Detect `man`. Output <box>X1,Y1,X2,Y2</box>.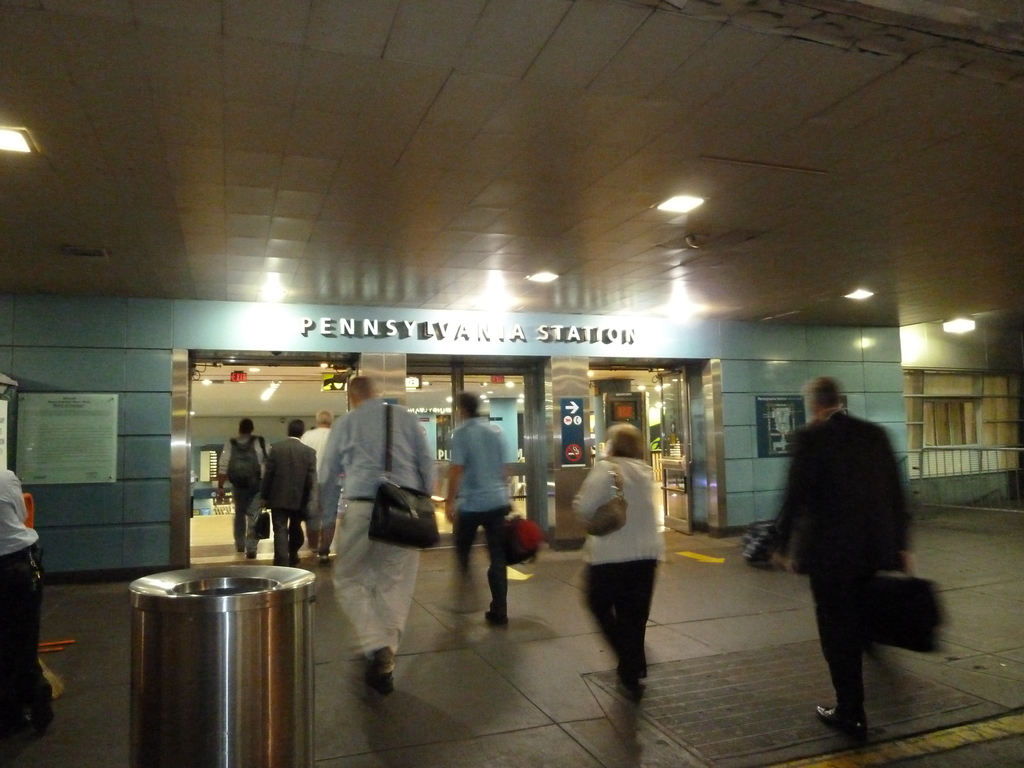
<box>737,360,941,755</box>.
